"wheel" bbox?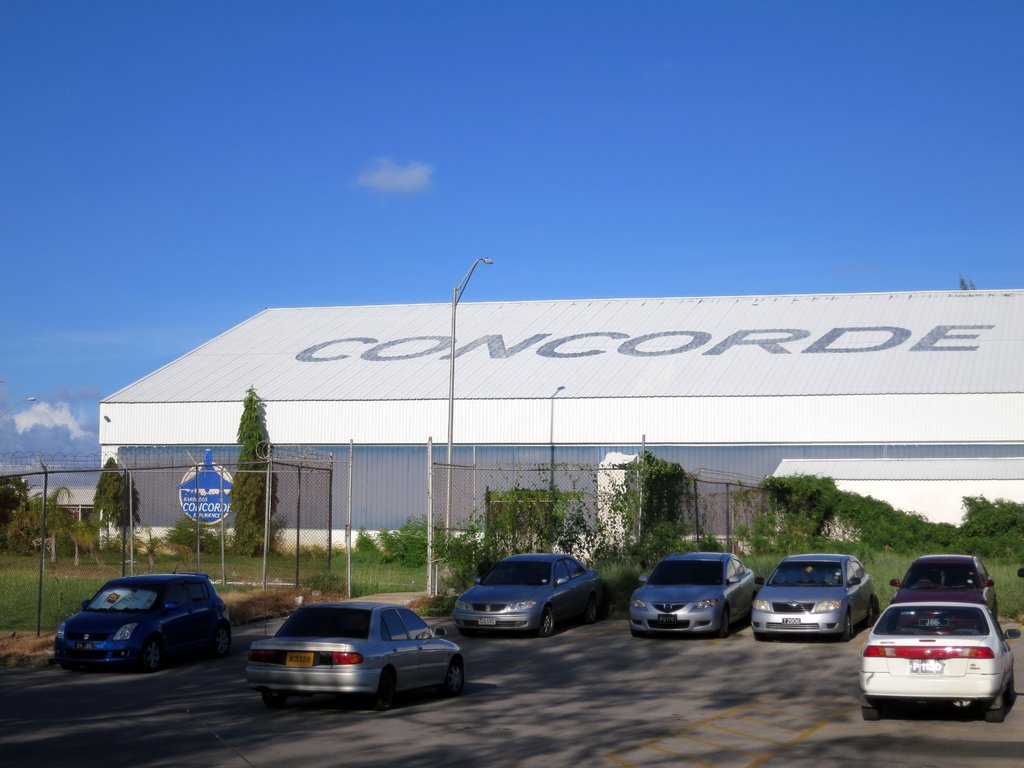
<box>144,639,163,670</box>
